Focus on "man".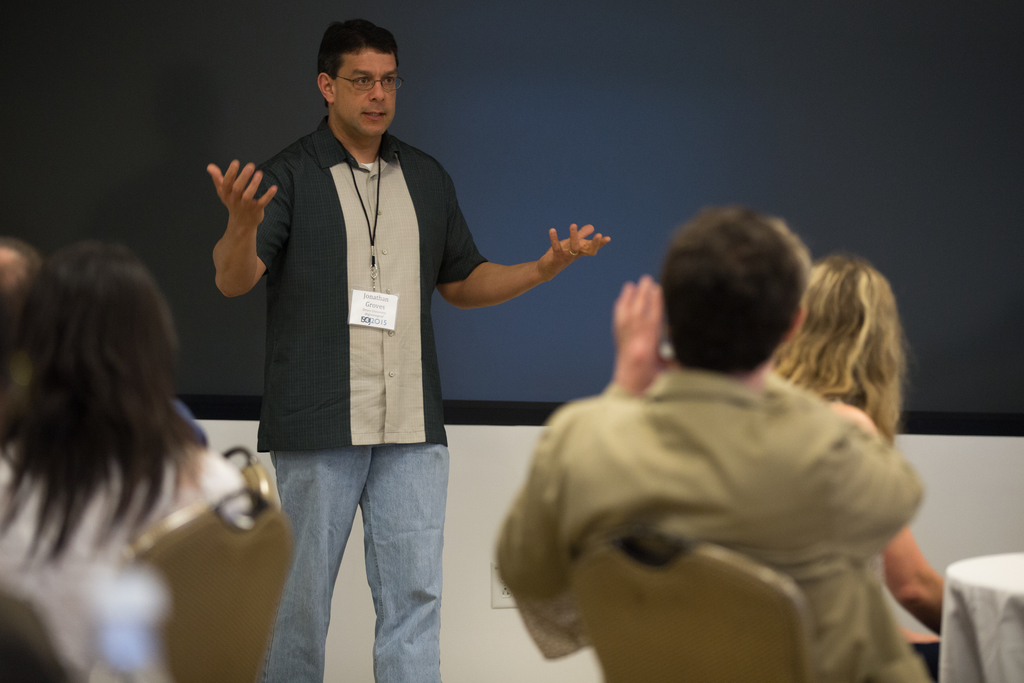
Focused at 204 36 566 629.
